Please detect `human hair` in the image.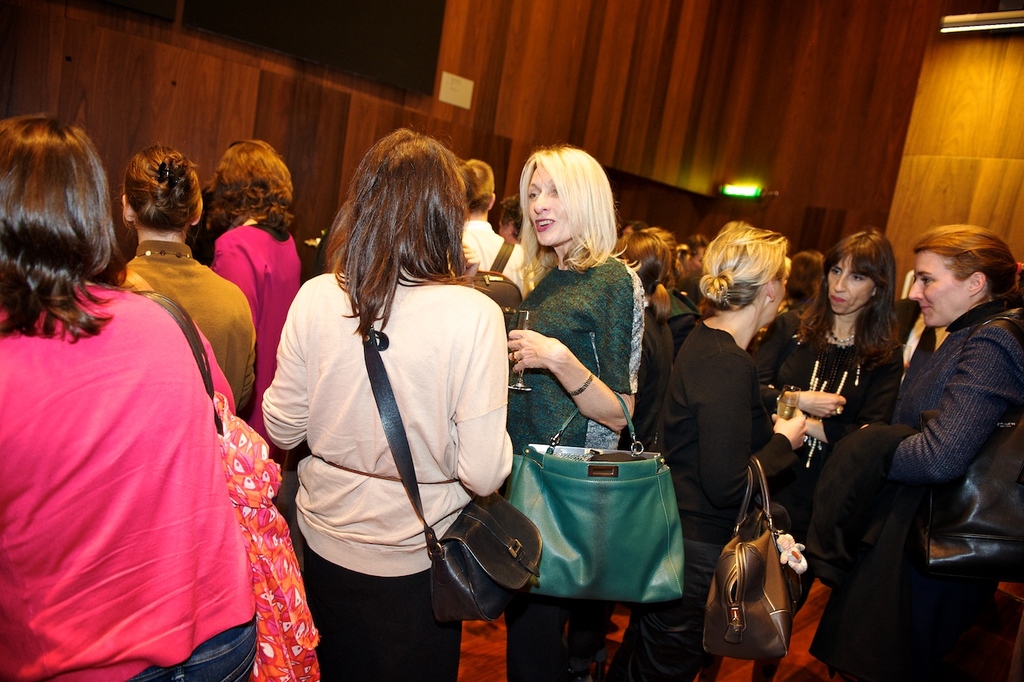
[x1=124, y1=140, x2=203, y2=235].
